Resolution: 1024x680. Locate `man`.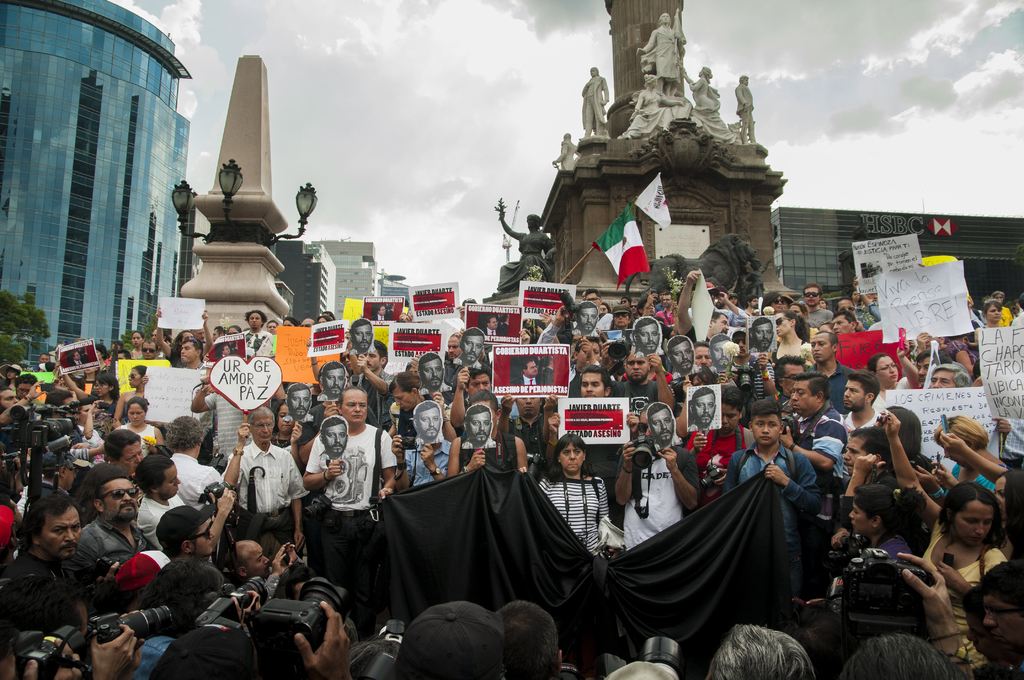
bbox=(686, 390, 752, 497).
